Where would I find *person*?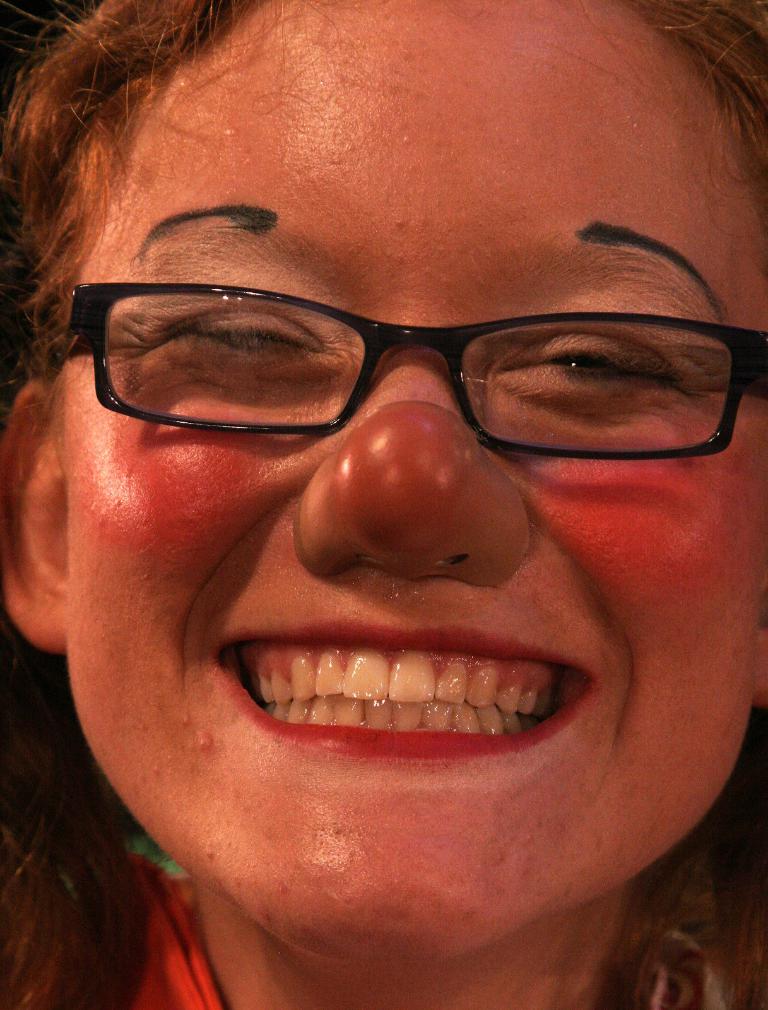
At bbox=(0, 0, 767, 1009).
